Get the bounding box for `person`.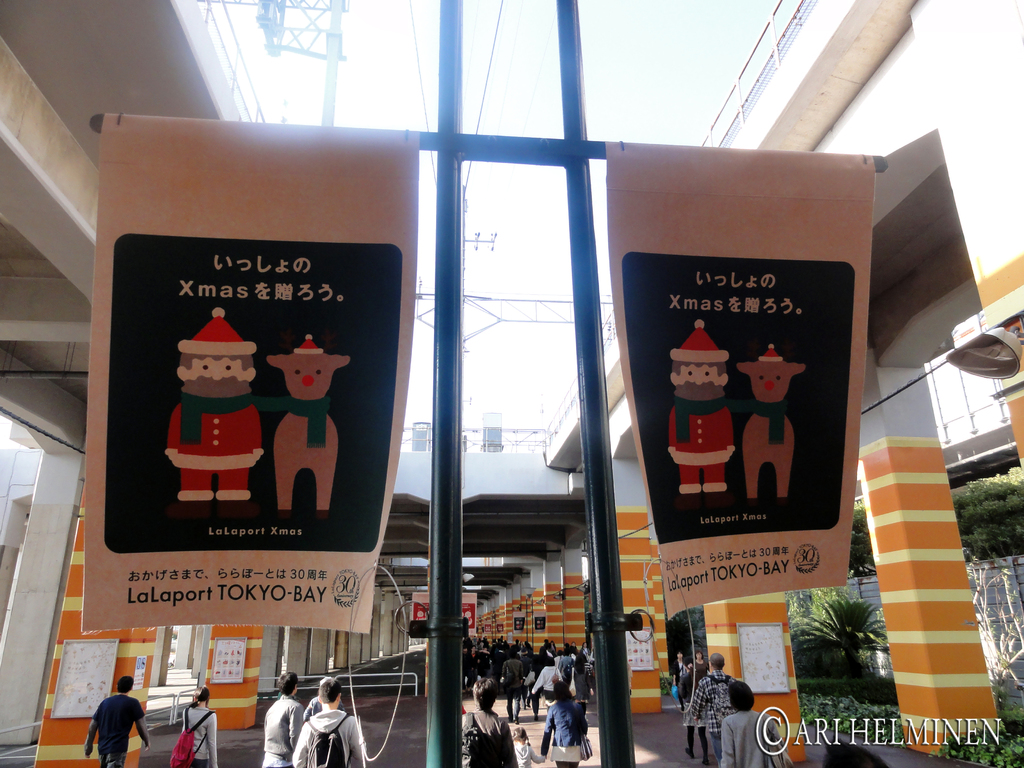
[671, 651, 689, 712].
